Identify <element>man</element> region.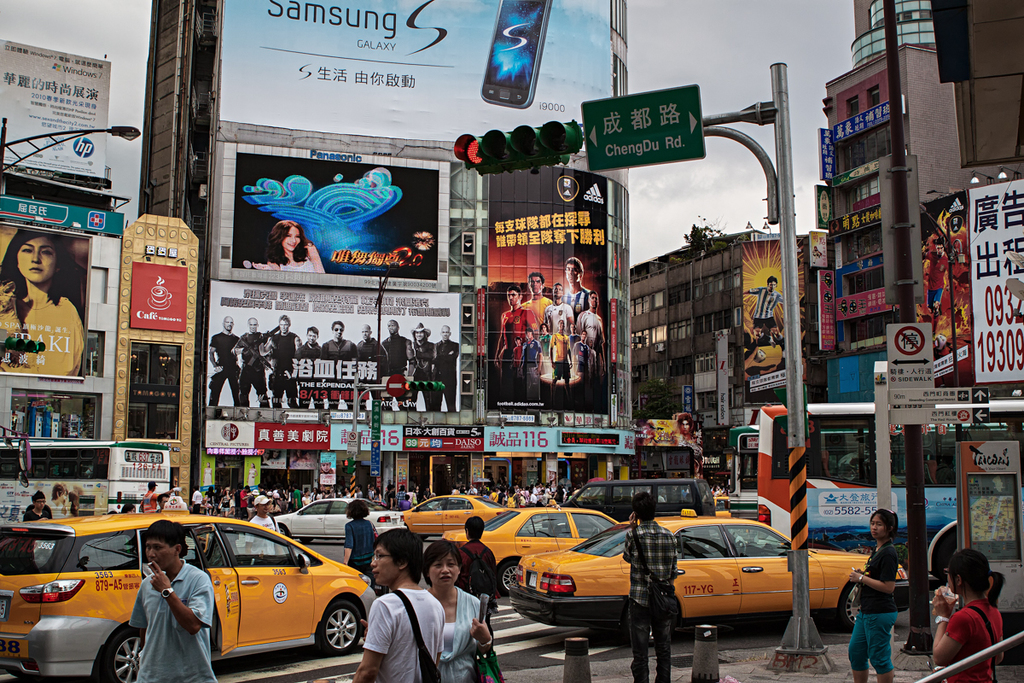
Region: <region>352, 530, 446, 682</region>.
